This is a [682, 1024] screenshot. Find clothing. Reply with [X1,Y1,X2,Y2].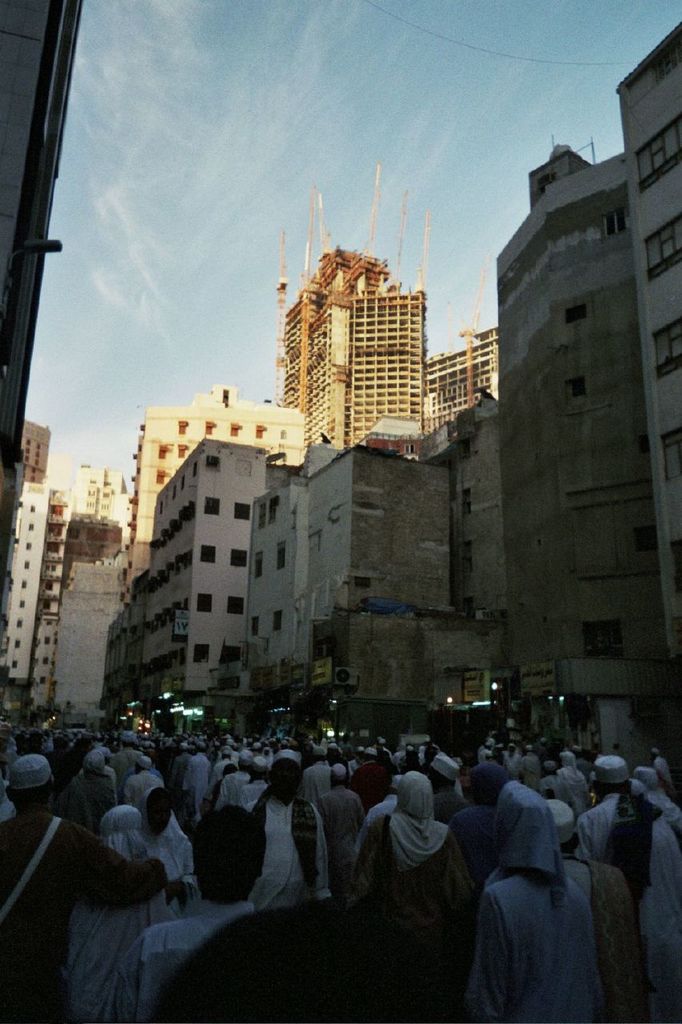
[119,820,192,934].
